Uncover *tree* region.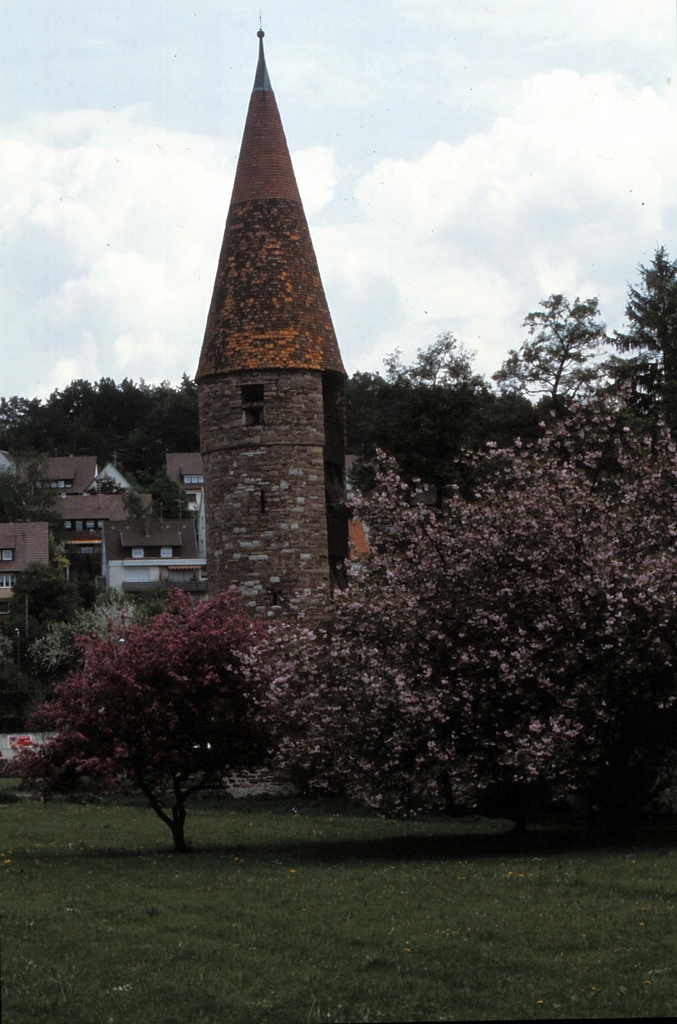
Uncovered: <region>602, 245, 676, 435</region>.
